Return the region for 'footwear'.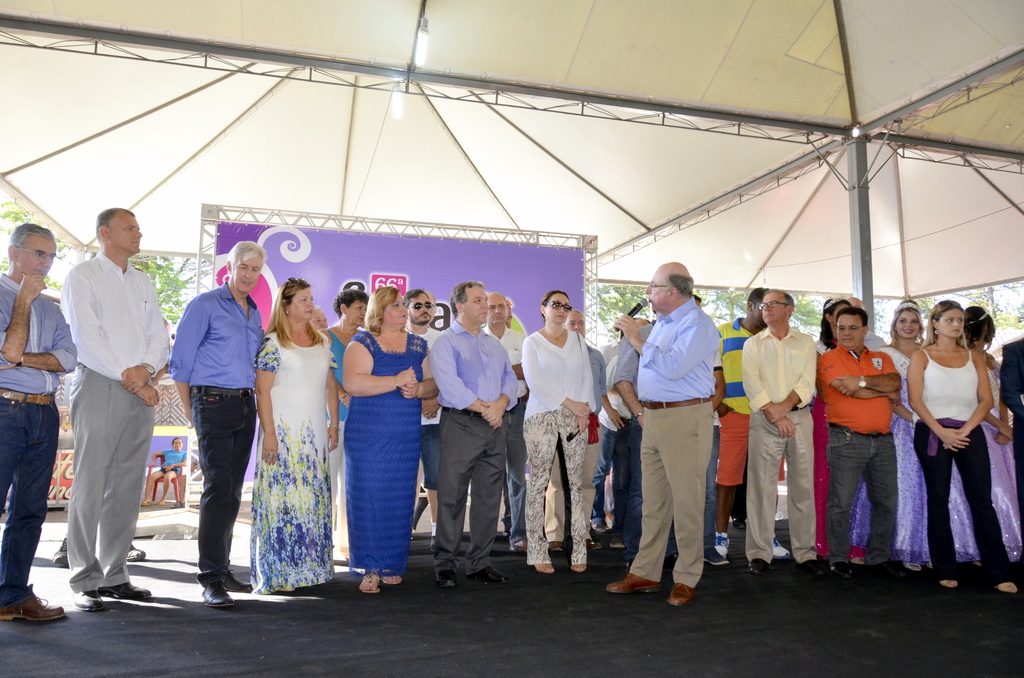
crop(605, 570, 663, 595).
